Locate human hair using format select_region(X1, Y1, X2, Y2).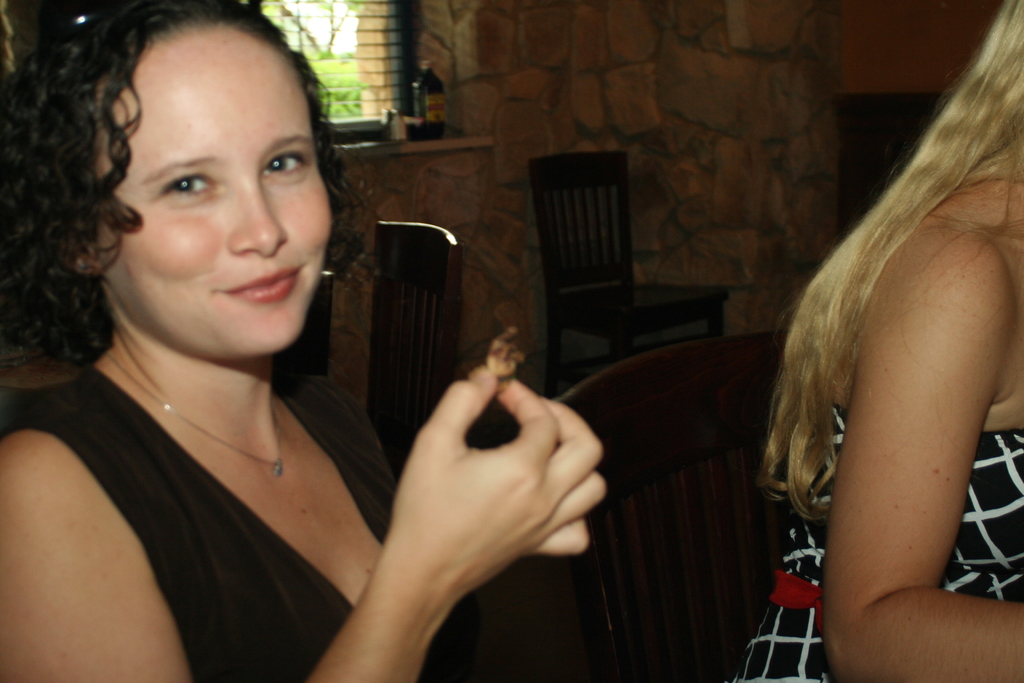
select_region(746, 3, 1023, 532).
